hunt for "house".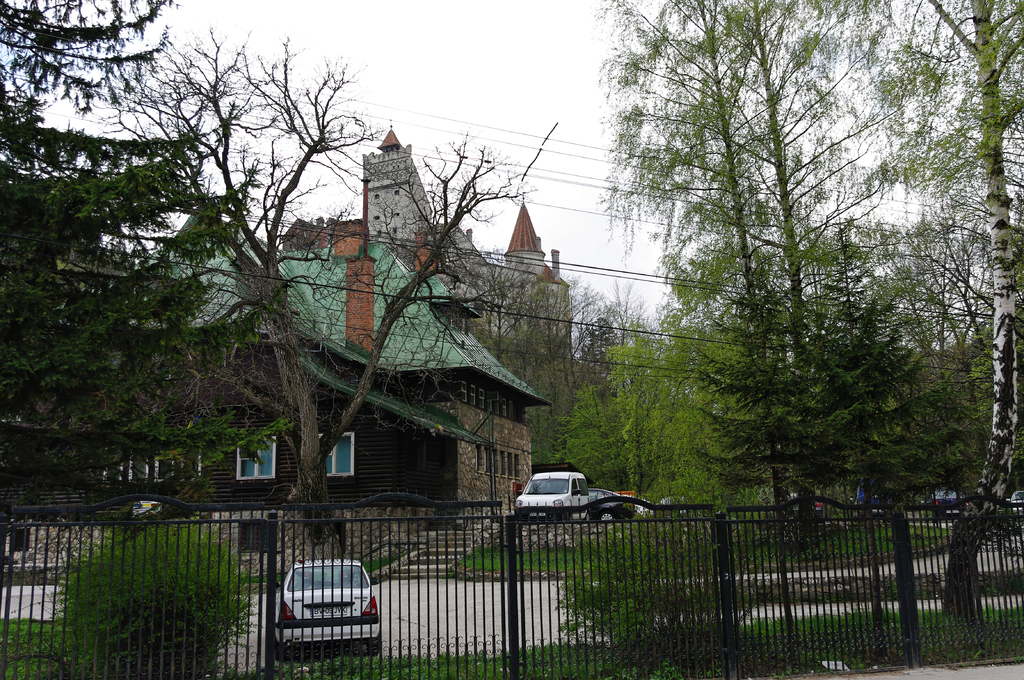
Hunted down at pyautogui.locateOnScreen(0, 186, 555, 565).
